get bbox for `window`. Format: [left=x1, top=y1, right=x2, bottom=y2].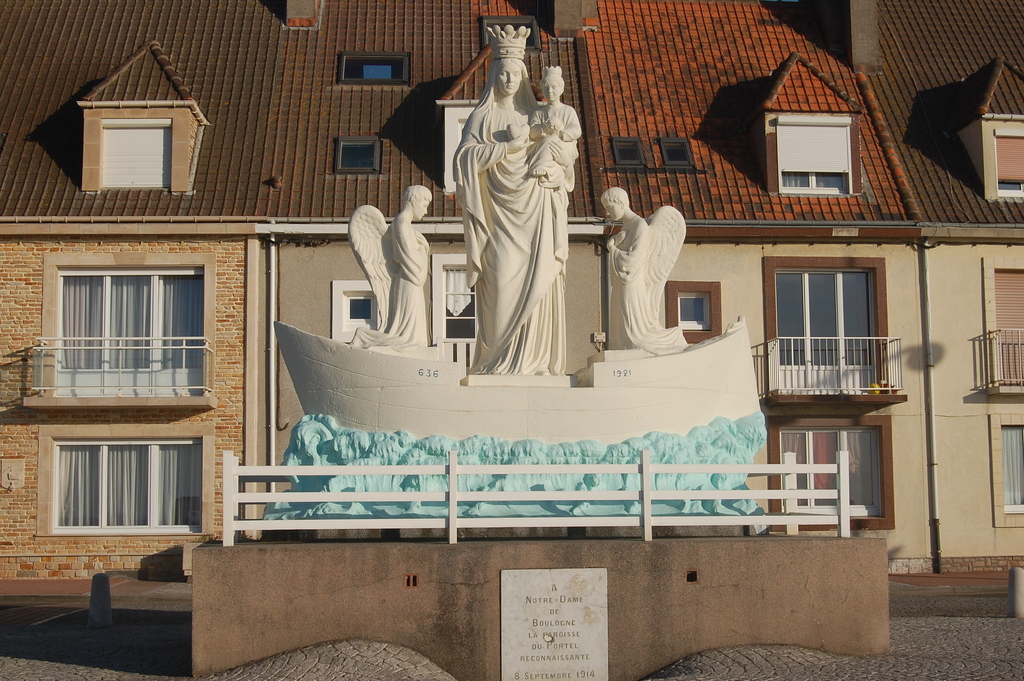
[left=49, top=265, right=203, bottom=393].
